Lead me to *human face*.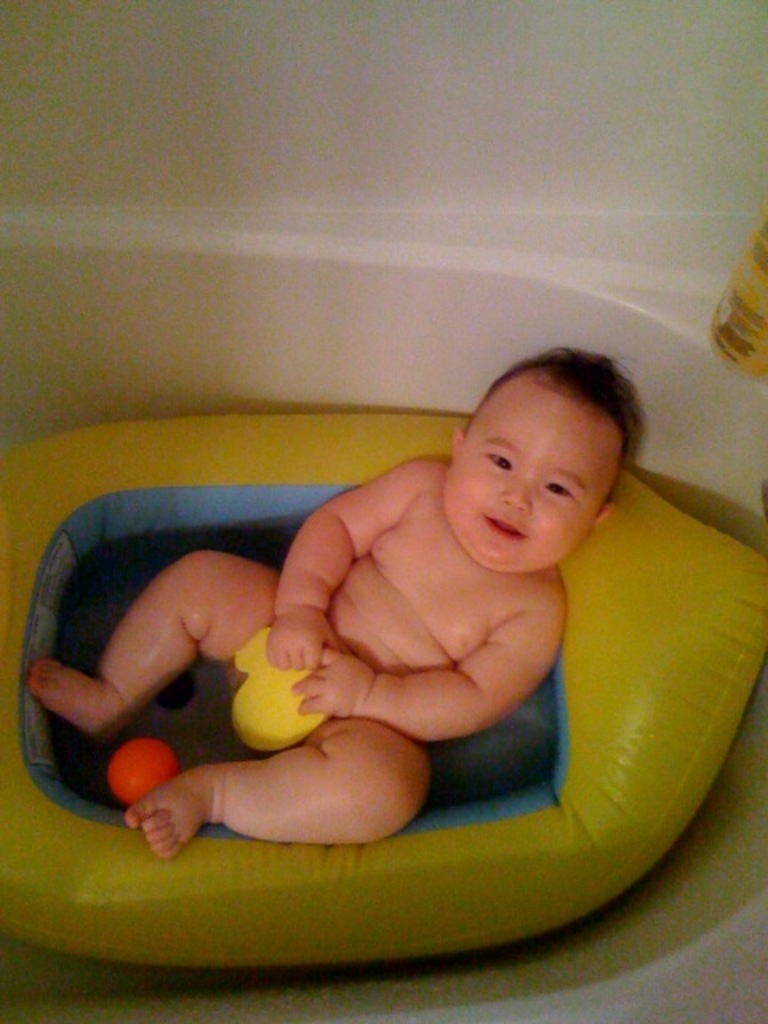
Lead to crop(446, 400, 610, 570).
